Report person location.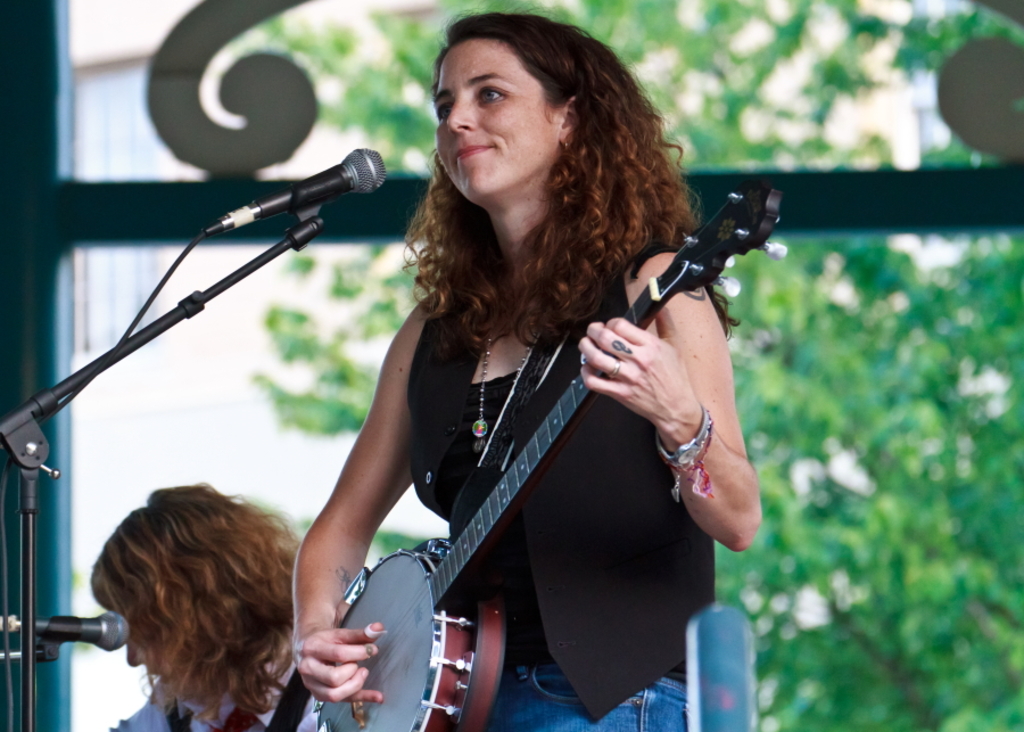
Report: l=86, t=482, r=324, b=731.
